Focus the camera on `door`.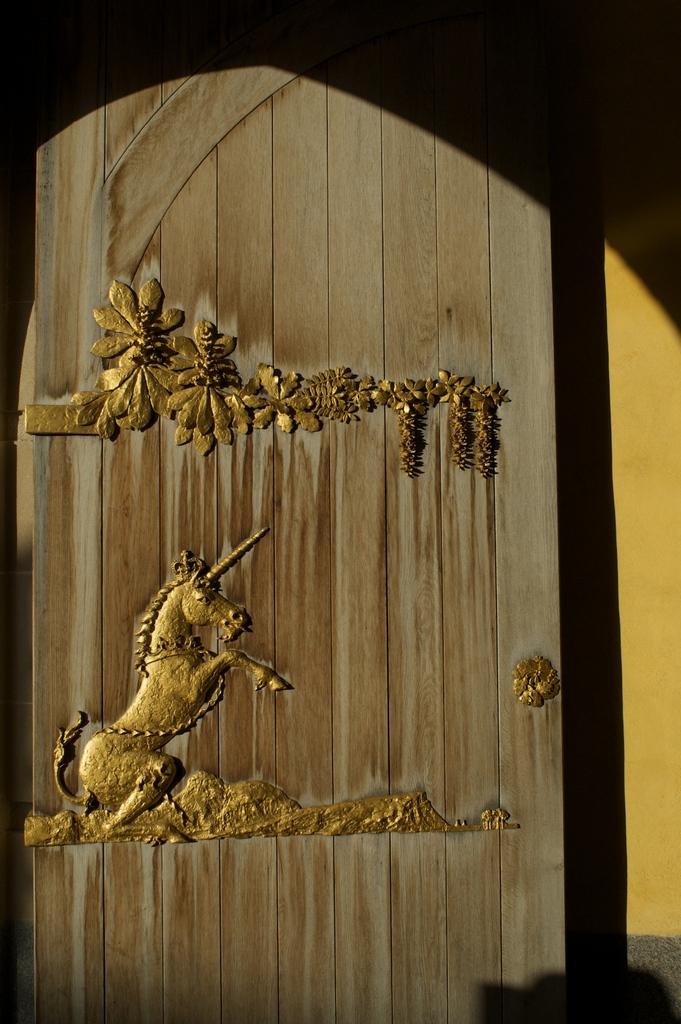
Focus region: bbox=(15, 59, 573, 1023).
